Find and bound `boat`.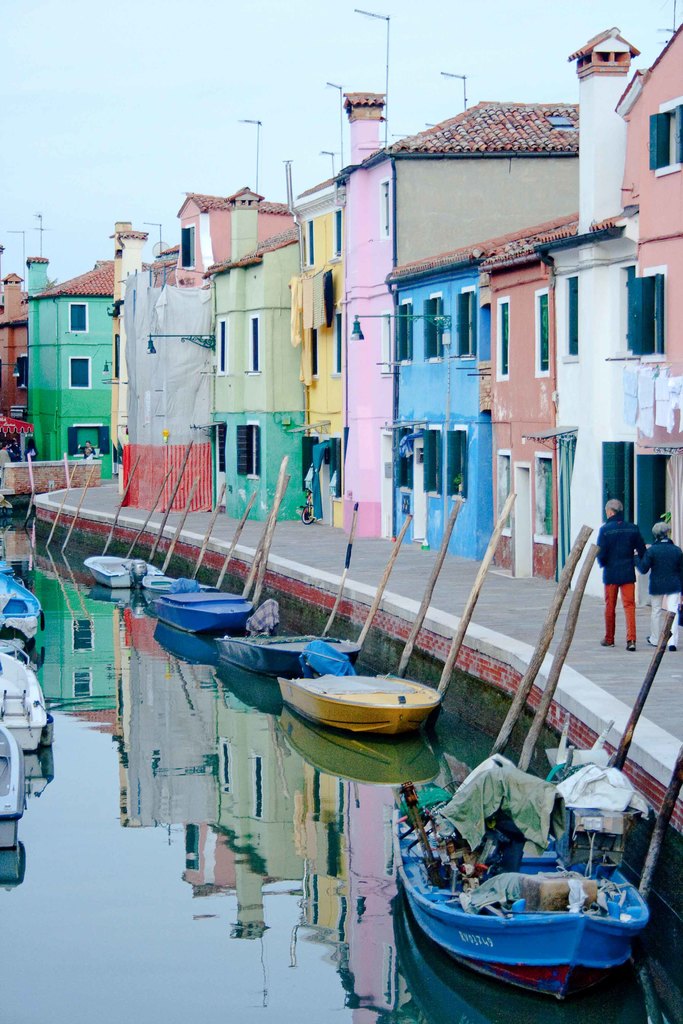
Bound: bbox=(76, 545, 167, 589).
